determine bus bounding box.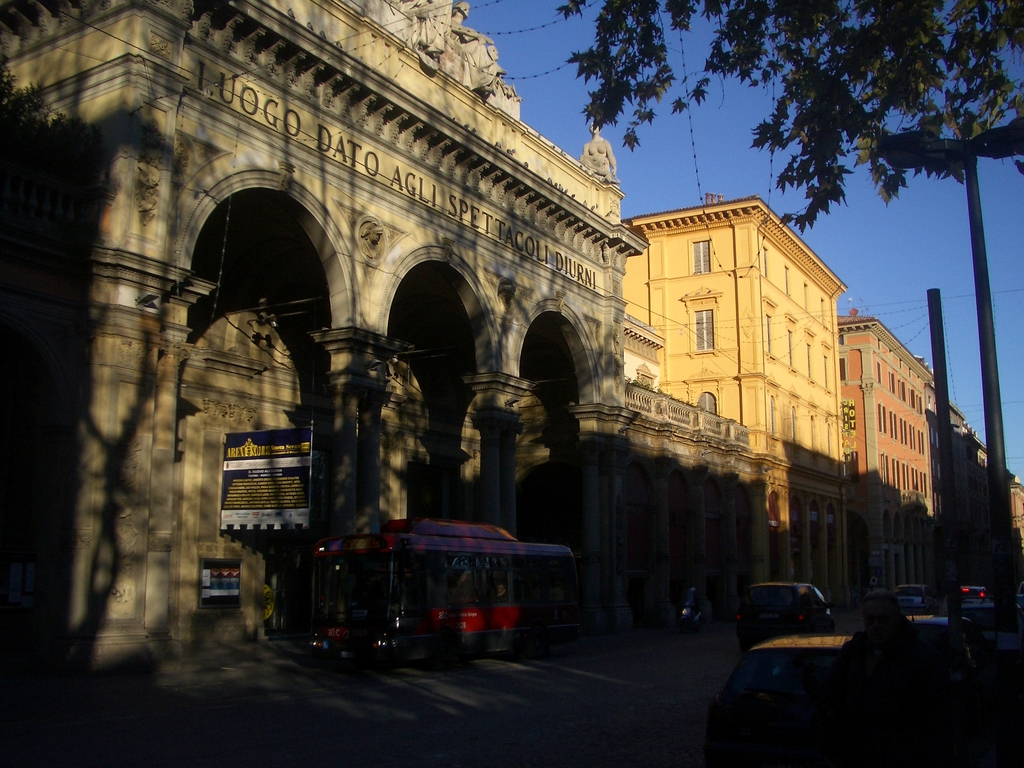
Determined: [left=310, top=521, right=577, bottom=666].
